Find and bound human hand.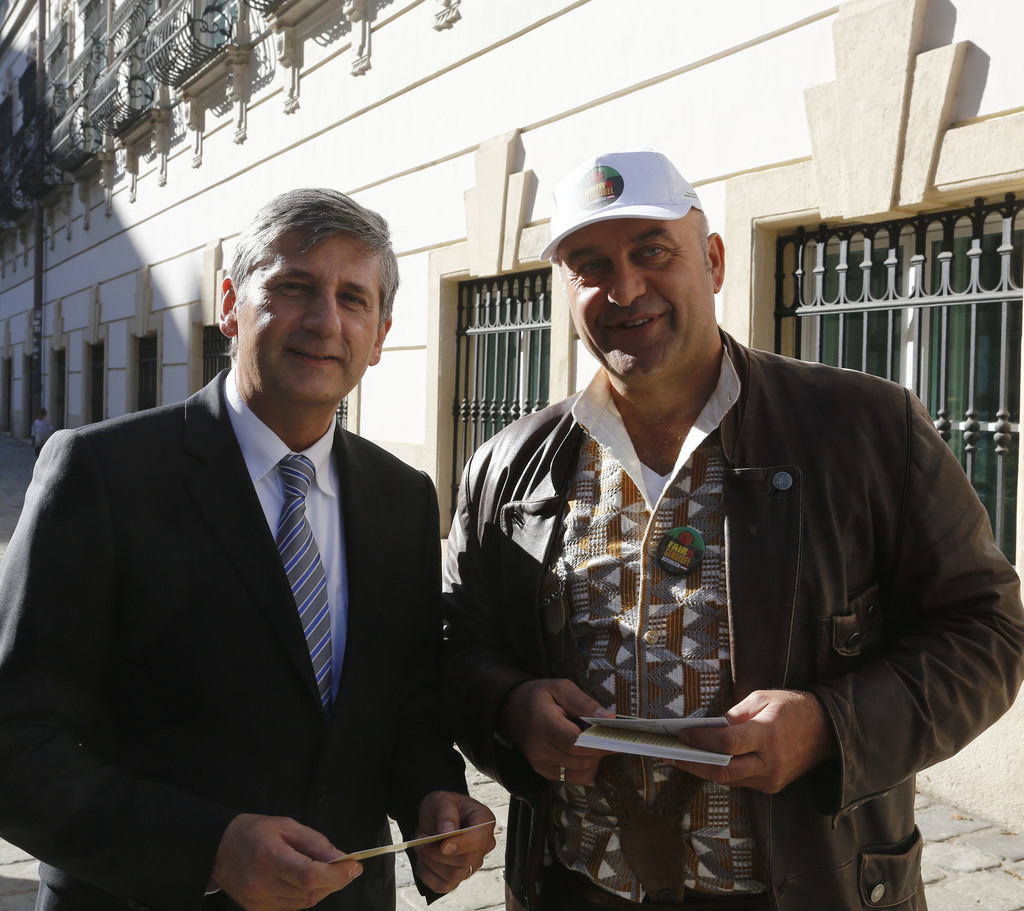
Bound: detection(181, 792, 377, 910).
